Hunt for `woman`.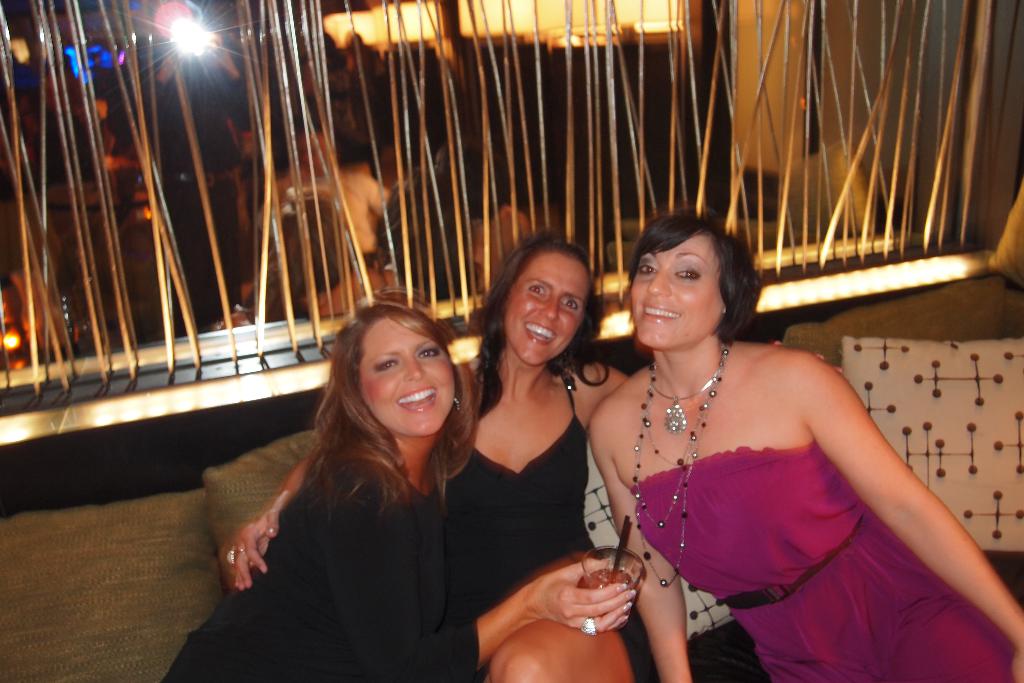
Hunted down at 572/197/970/666.
